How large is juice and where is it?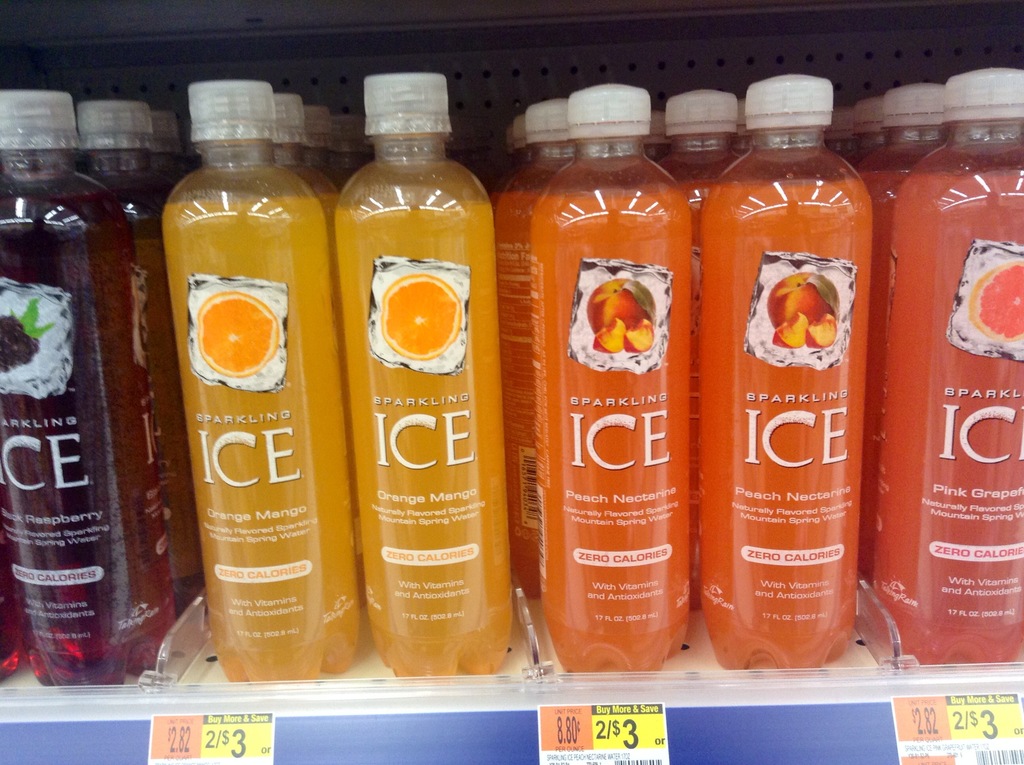
Bounding box: box(157, 194, 329, 675).
